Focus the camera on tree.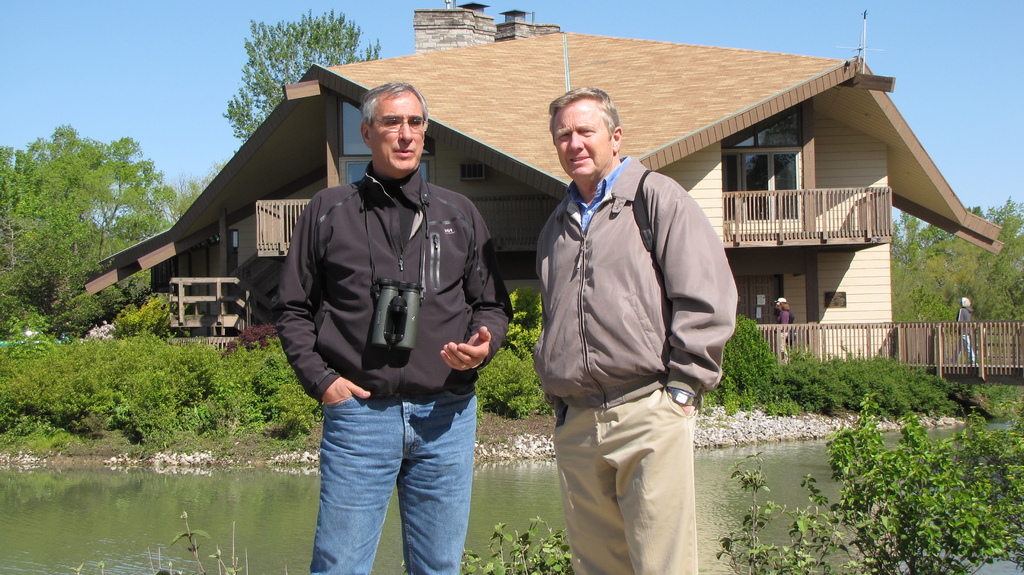
Focus region: (222,3,384,142).
